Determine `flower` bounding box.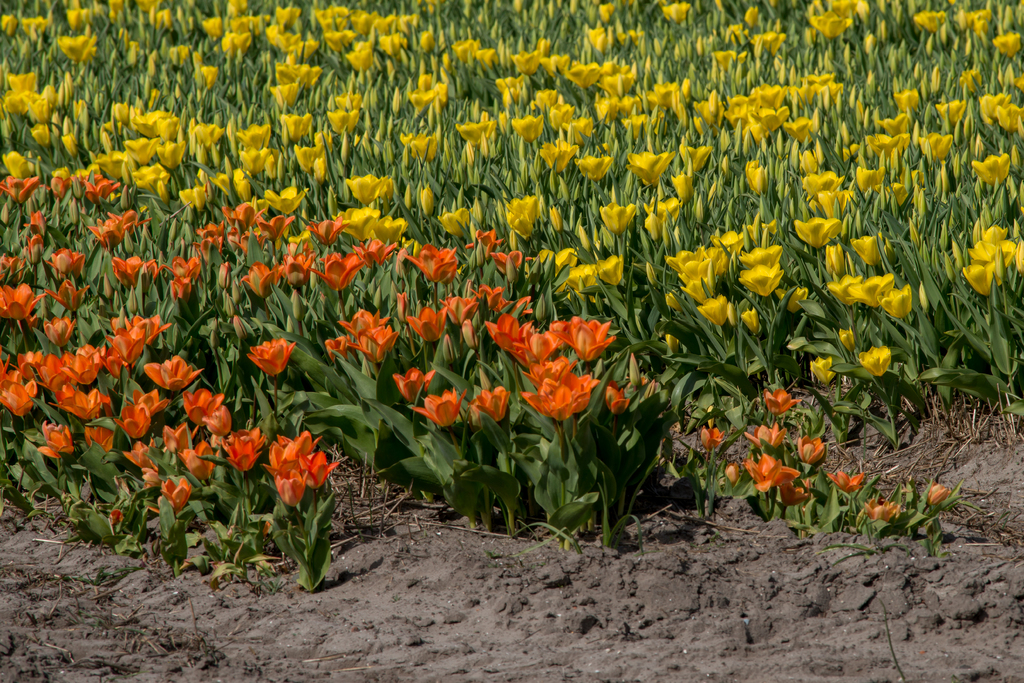
Determined: bbox(45, 284, 95, 317).
